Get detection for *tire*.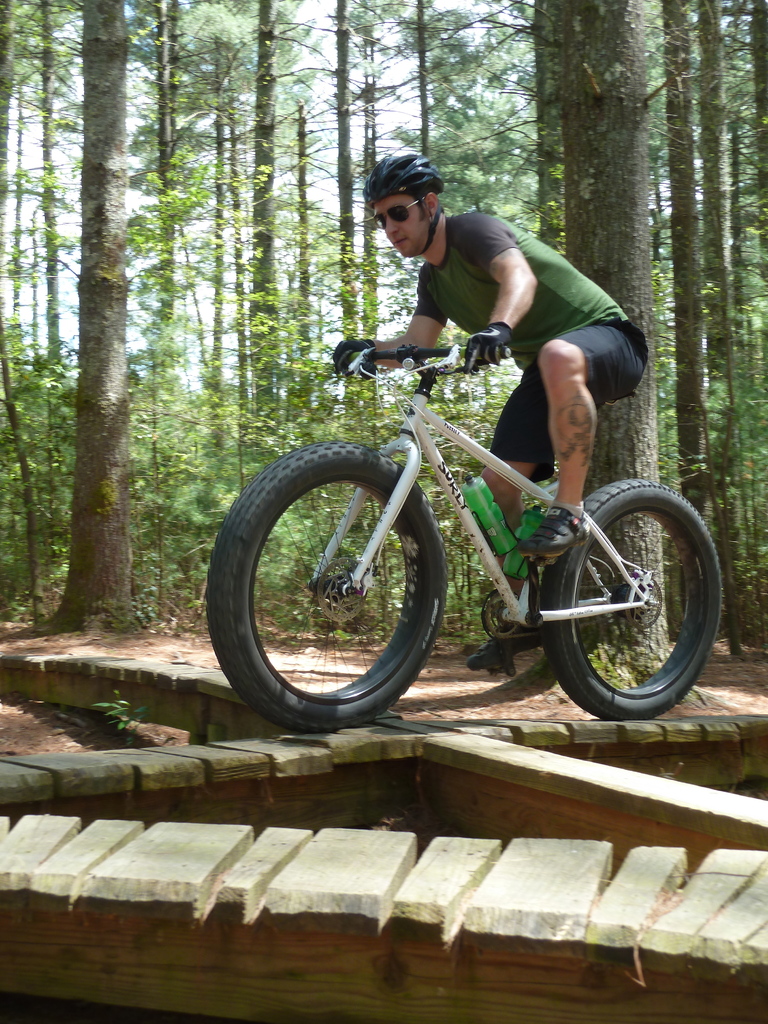
Detection: x1=226 y1=423 x2=454 y2=721.
